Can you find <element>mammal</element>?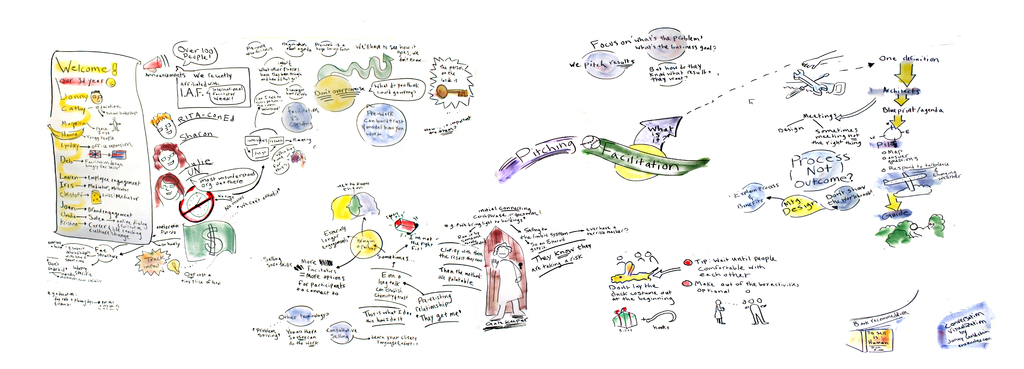
Yes, bounding box: l=495, t=237, r=520, b=311.
